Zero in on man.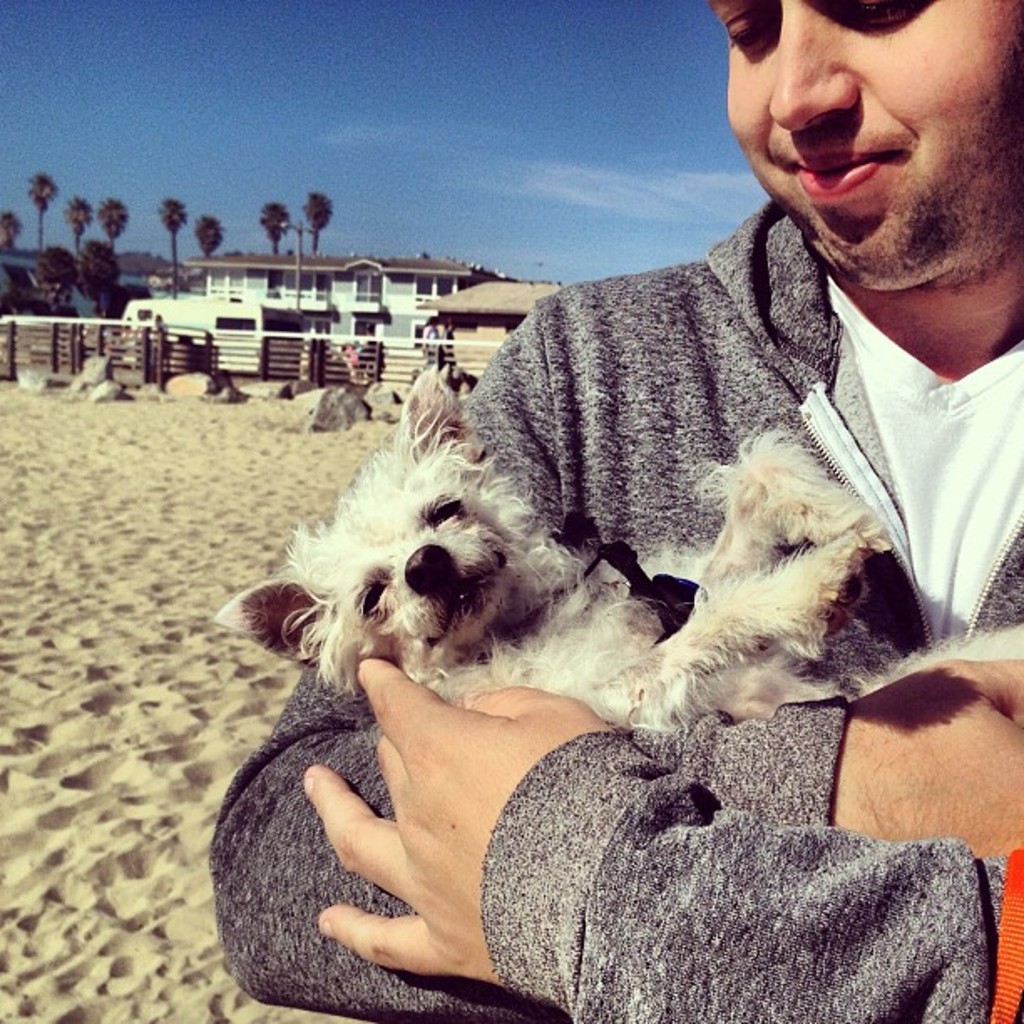
Zeroed in: 212, 0, 1022, 1022.
